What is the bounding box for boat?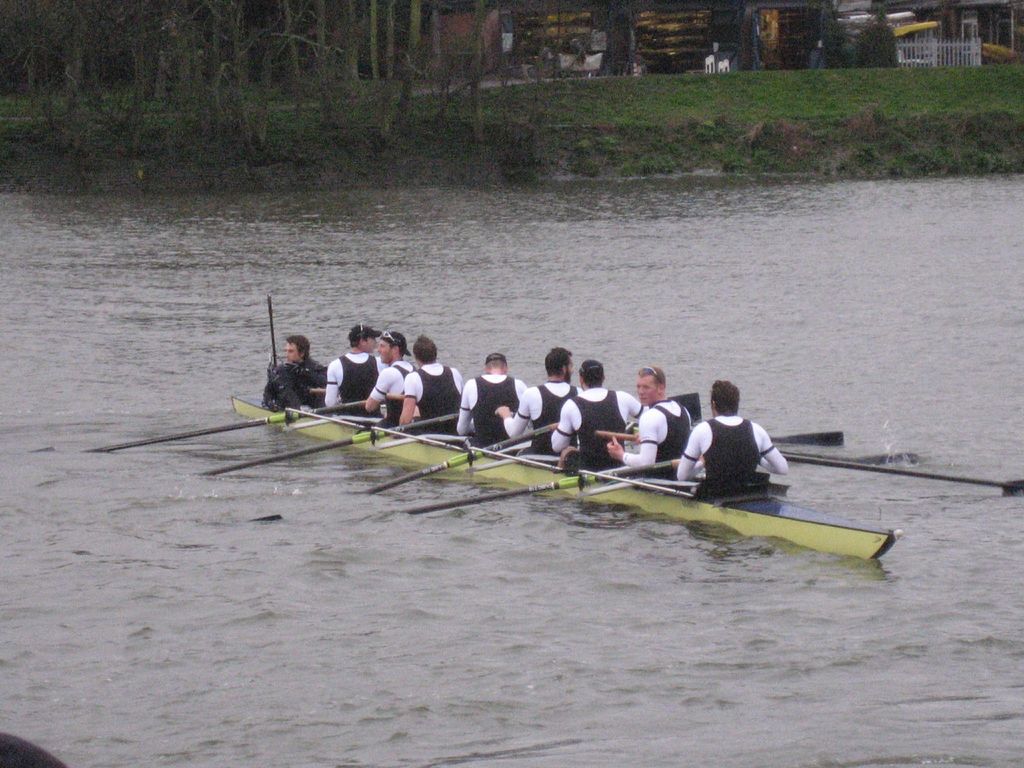
<region>174, 342, 928, 508</region>.
